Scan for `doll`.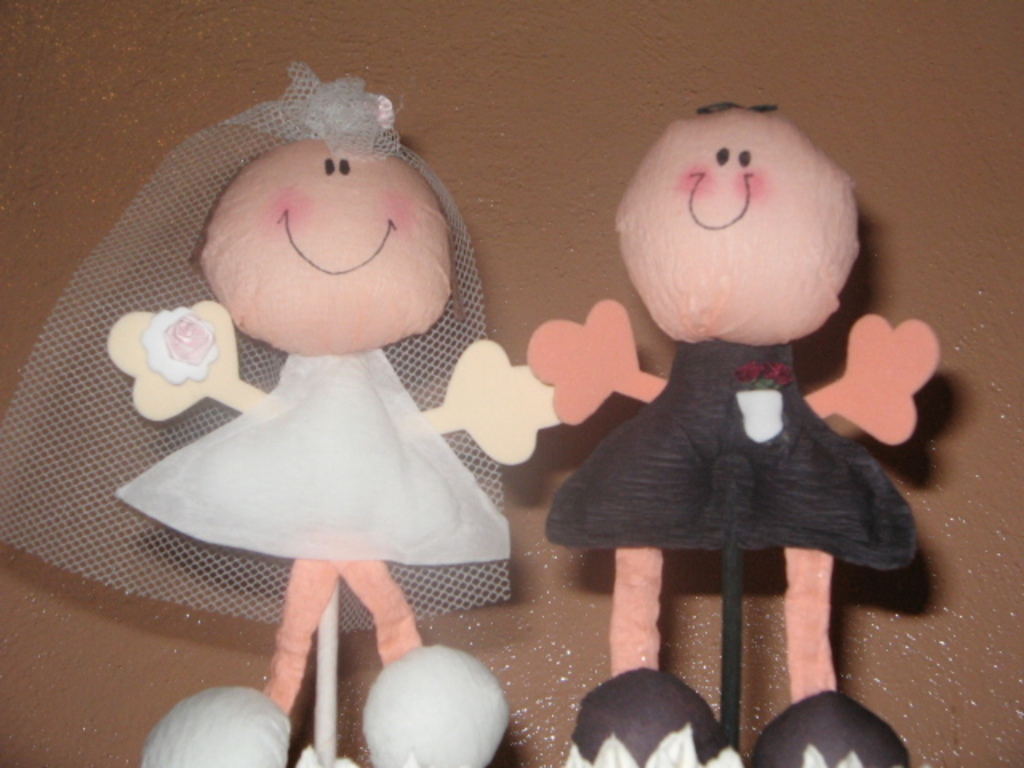
Scan result: bbox=[526, 99, 936, 766].
